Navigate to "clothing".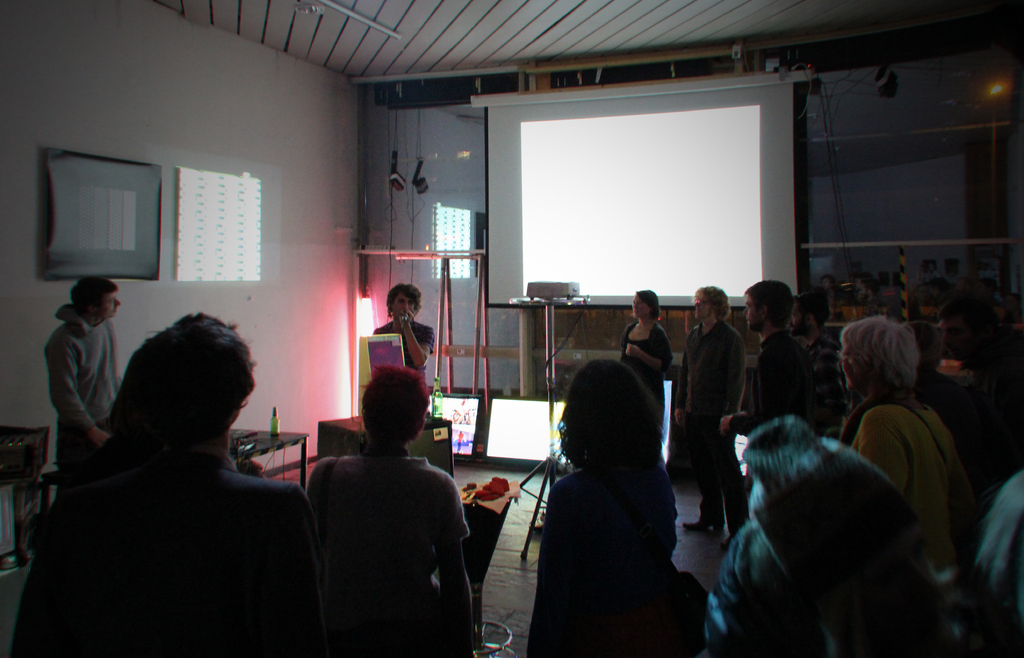
Navigation target: BBox(619, 318, 671, 420).
